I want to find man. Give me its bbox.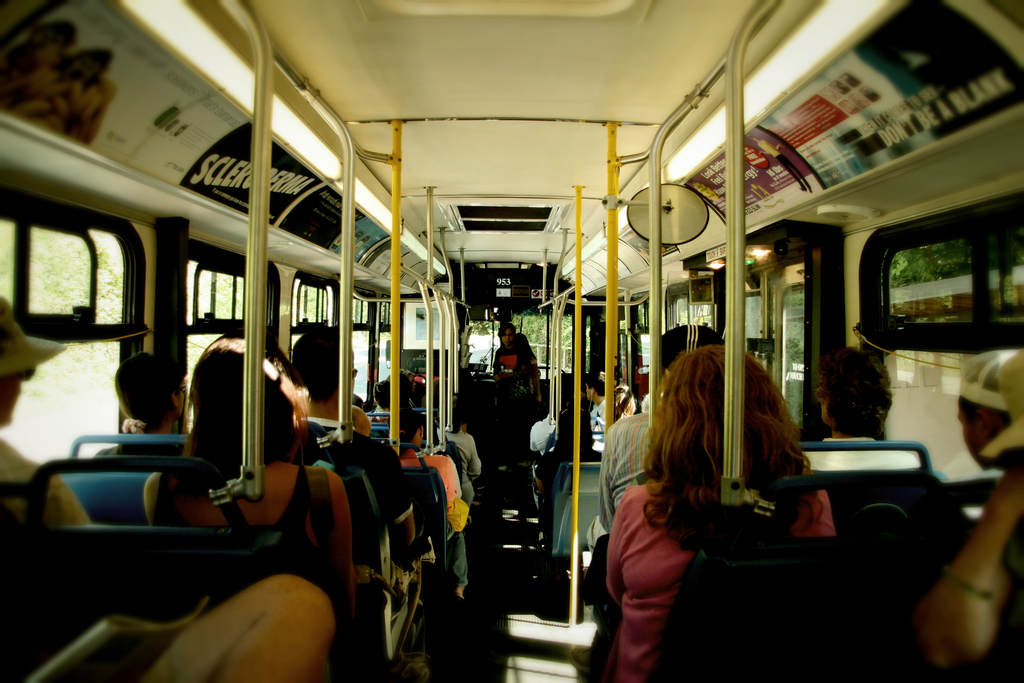
<box>566,319,732,682</box>.
